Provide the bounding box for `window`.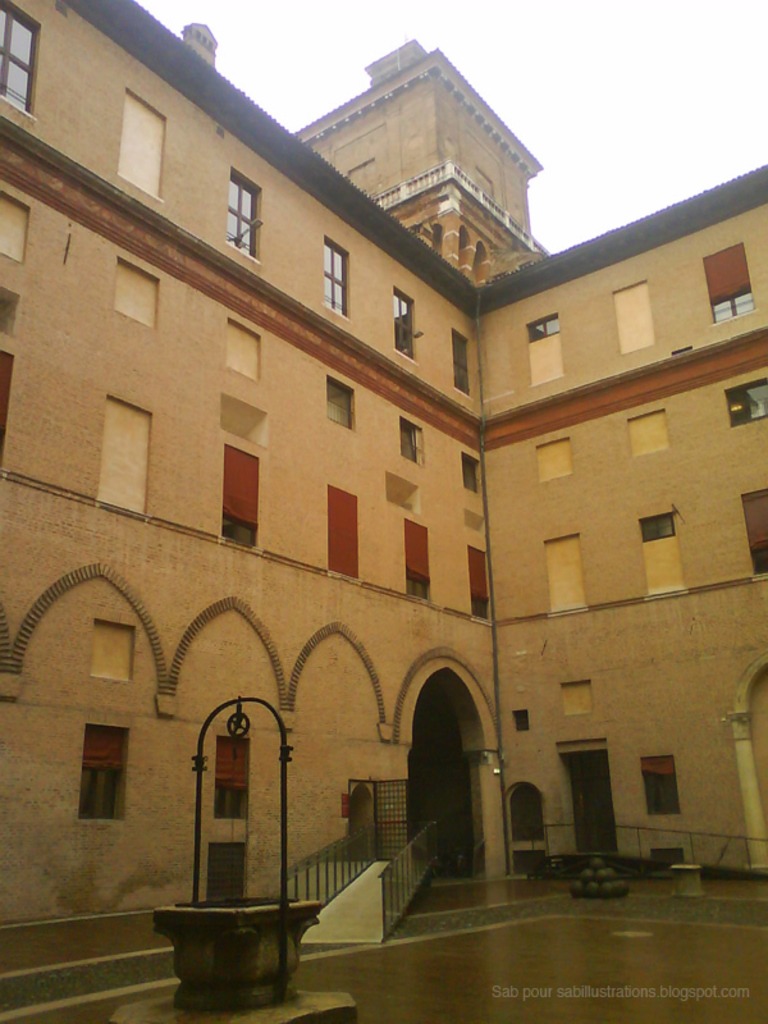
box=[709, 287, 753, 324].
